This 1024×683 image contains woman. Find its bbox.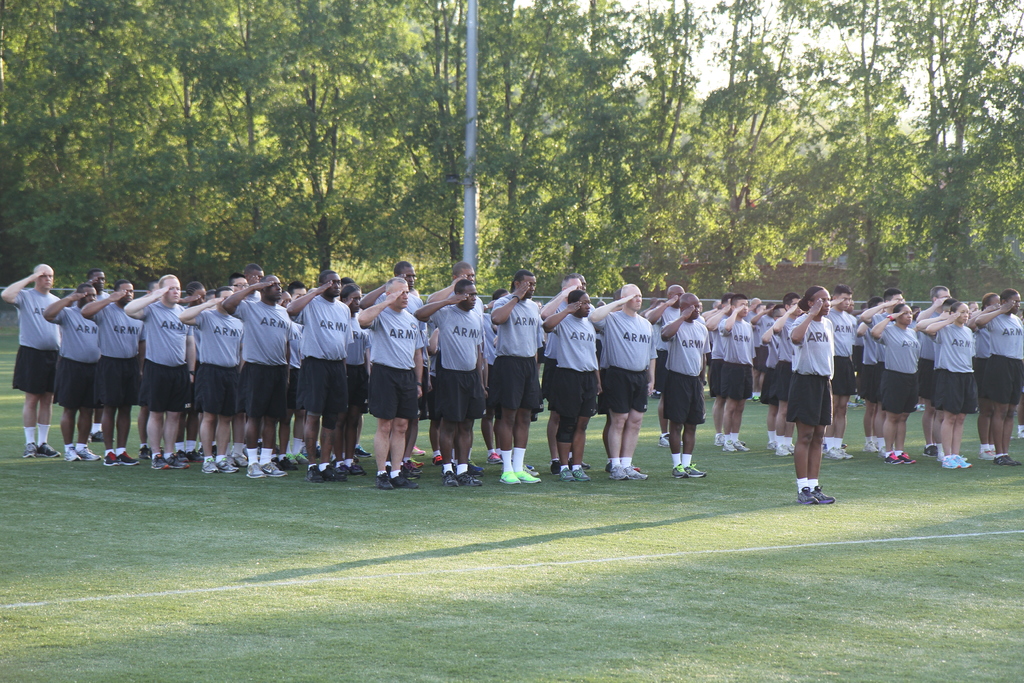
(left=868, top=304, right=925, bottom=469).
